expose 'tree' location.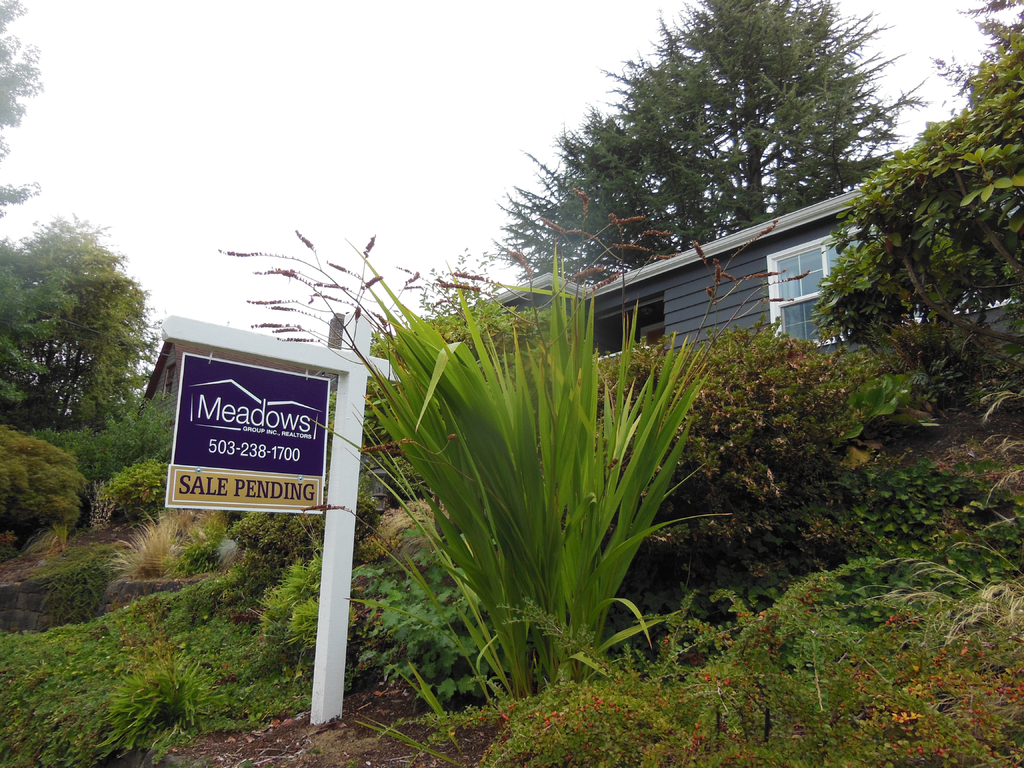
Exposed at pyautogui.locateOnScreen(0, 0, 43, 214).
